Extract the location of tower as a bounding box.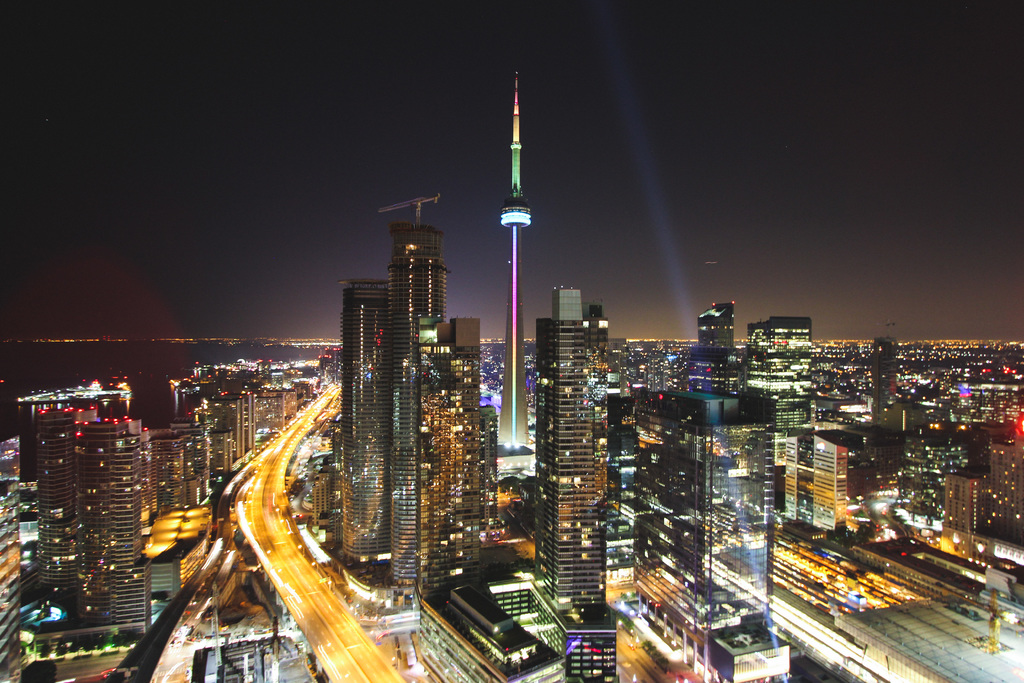
left=748, top=322, right=817, bottom=436.
